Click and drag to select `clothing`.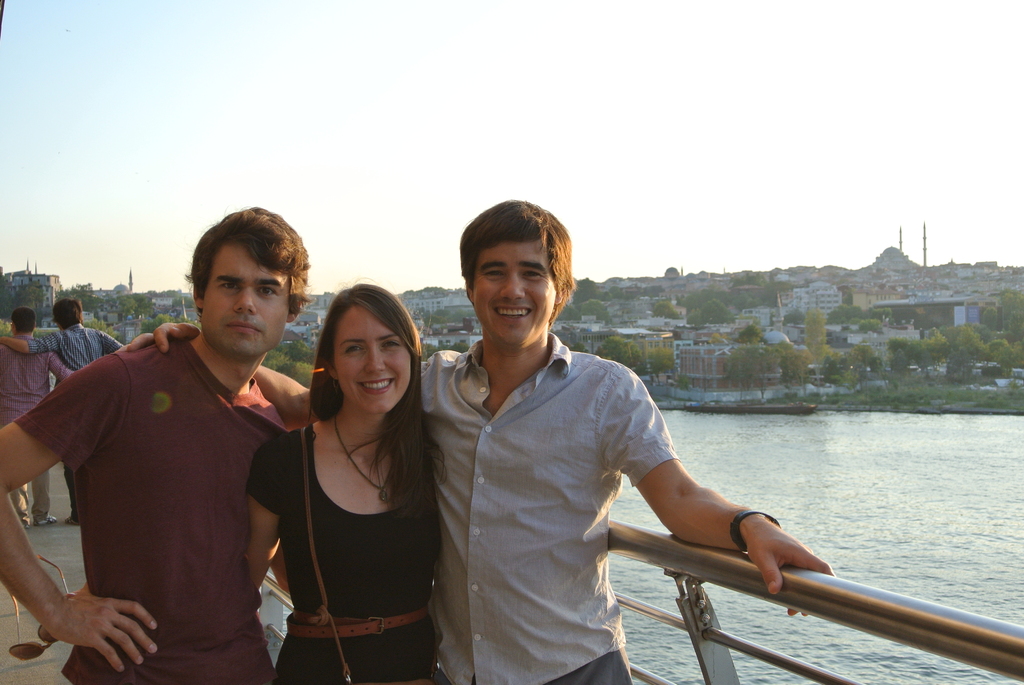
Selection: detection(412, 328, 692, 684).
